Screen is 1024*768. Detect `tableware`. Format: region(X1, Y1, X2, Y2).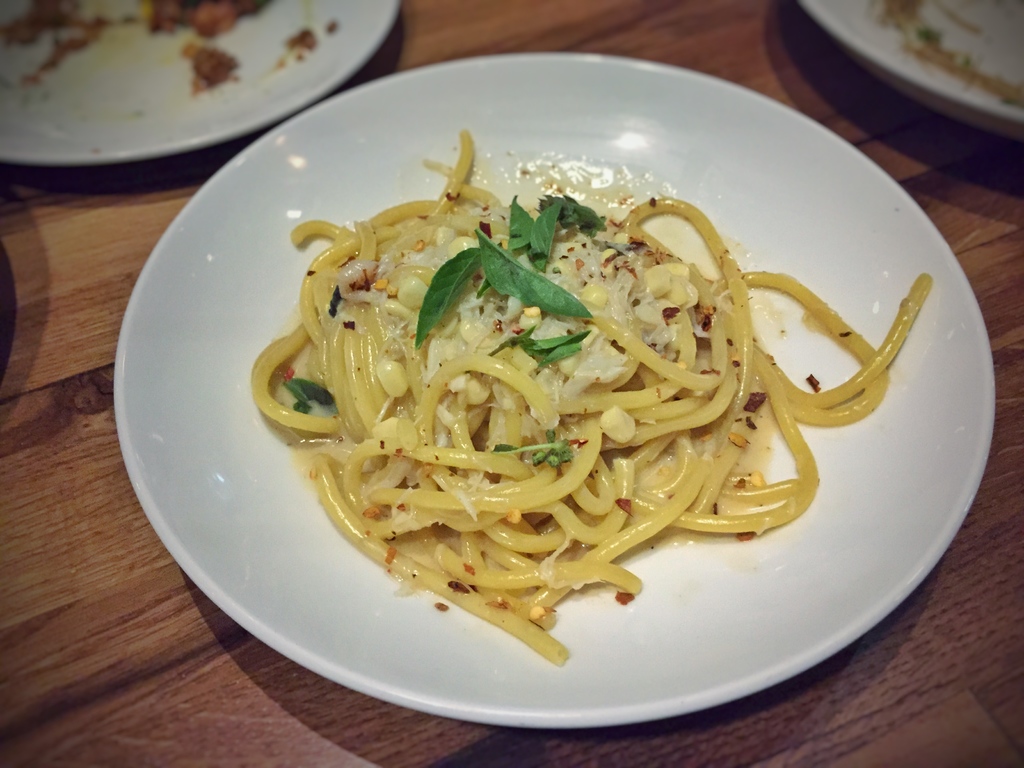
region(787, 0, 1023, 148).
